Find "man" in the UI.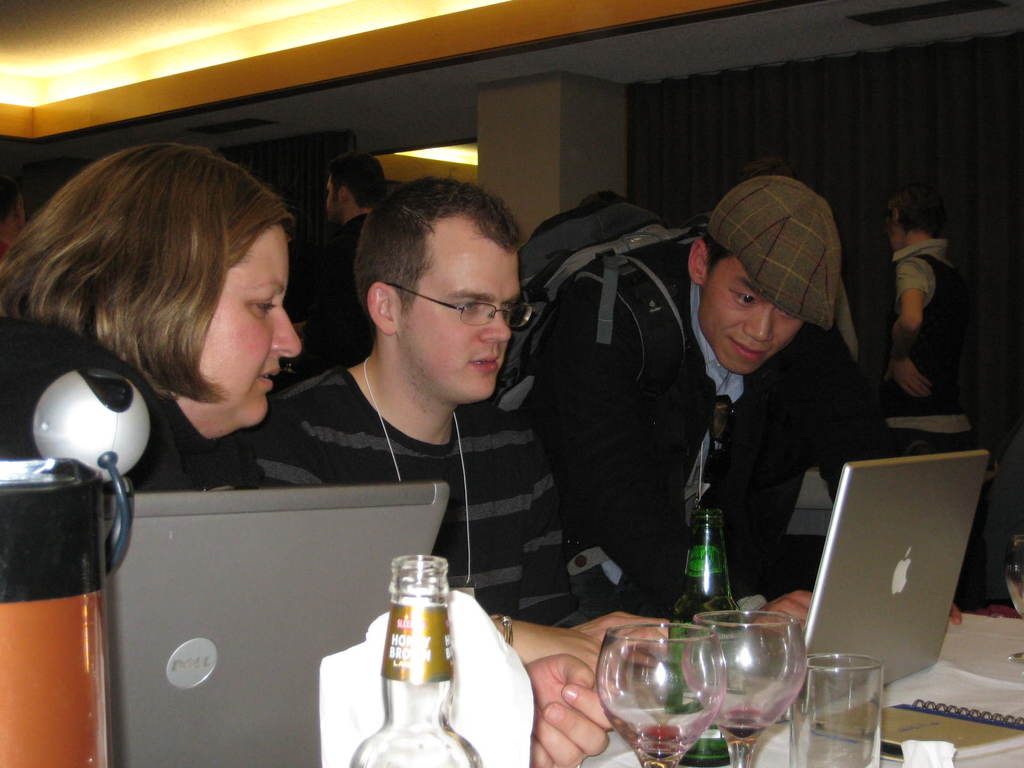
UI element at detection(877, 177, 983, 458).
